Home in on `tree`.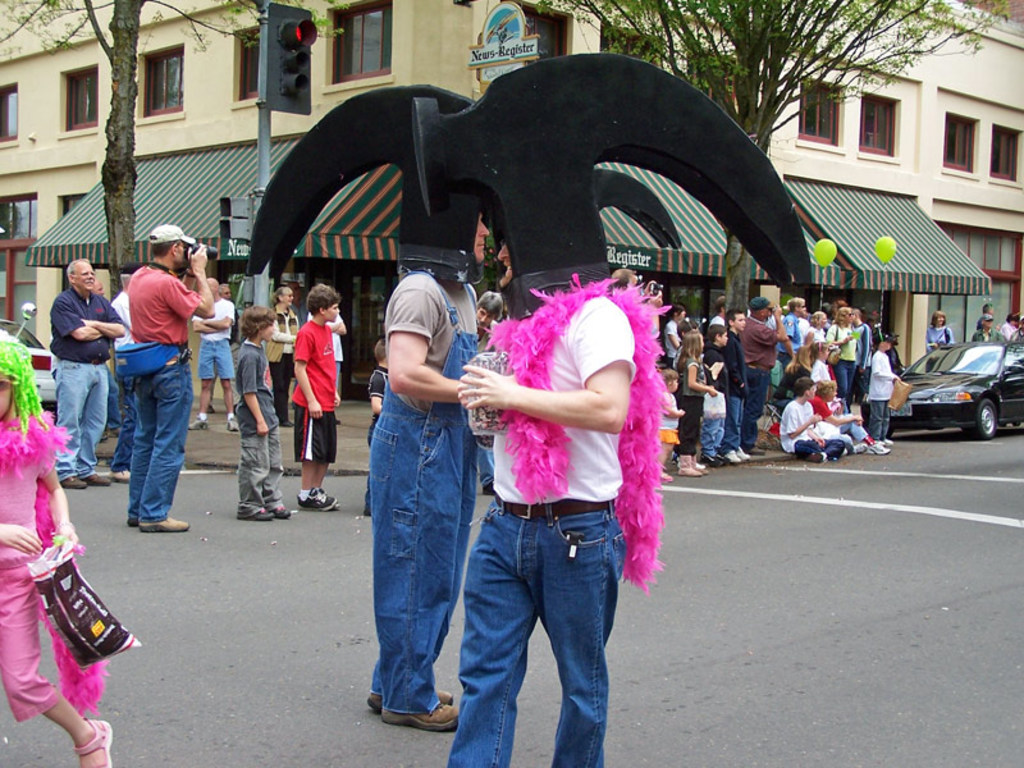
Homed in at pyautogui.locateOnScreen(0, 0, 348, 372).
